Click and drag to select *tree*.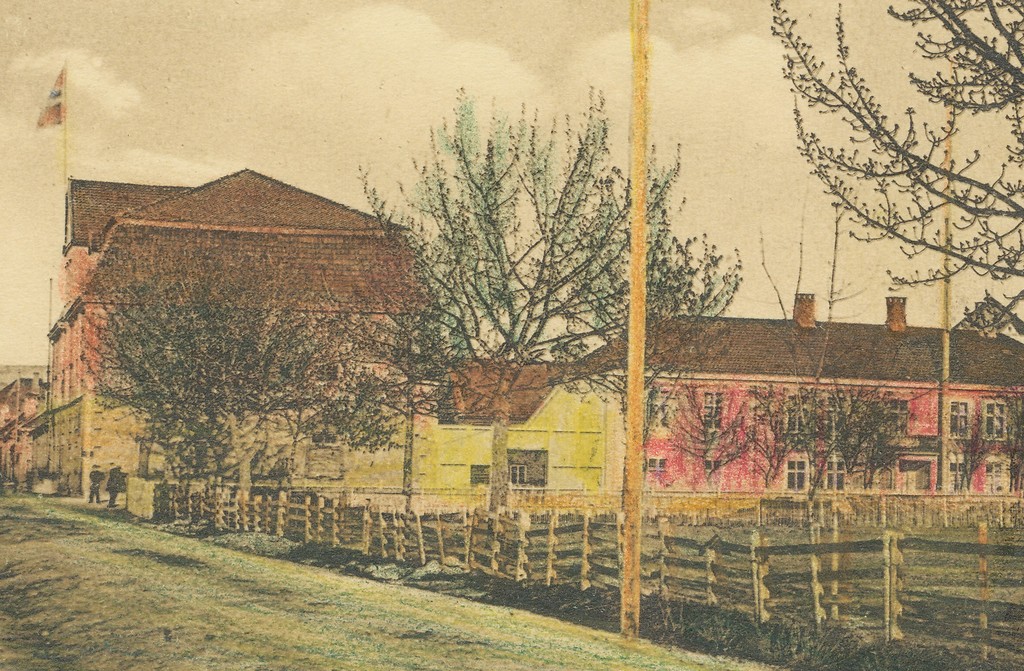
Selection: Rect(80, 222, 404, 528).
